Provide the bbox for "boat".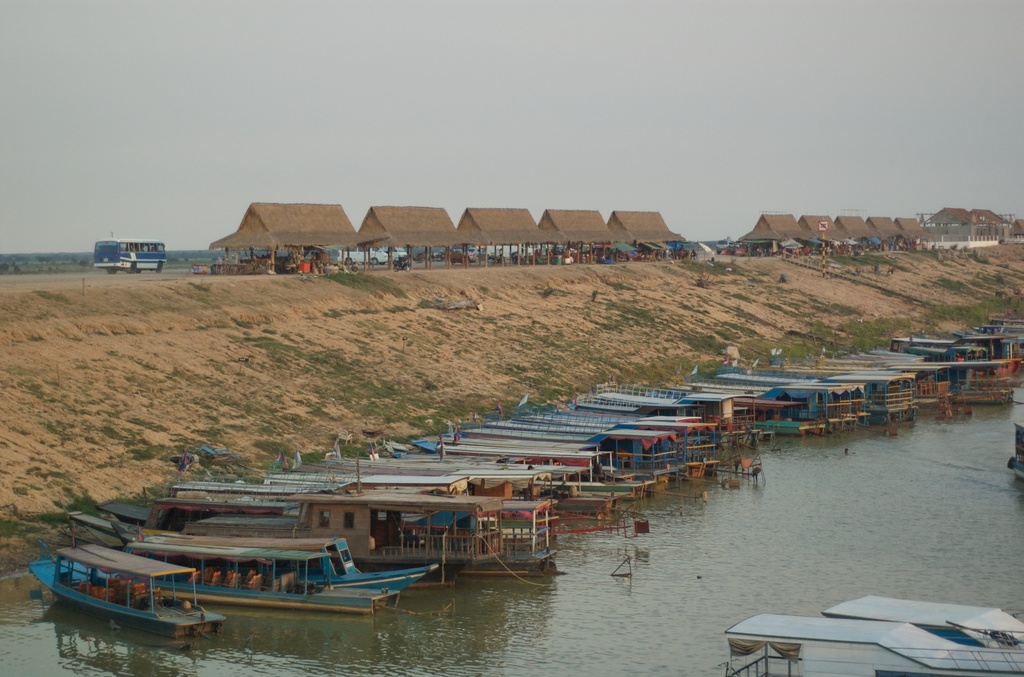
bbox(825, 593, 1023, 644).
